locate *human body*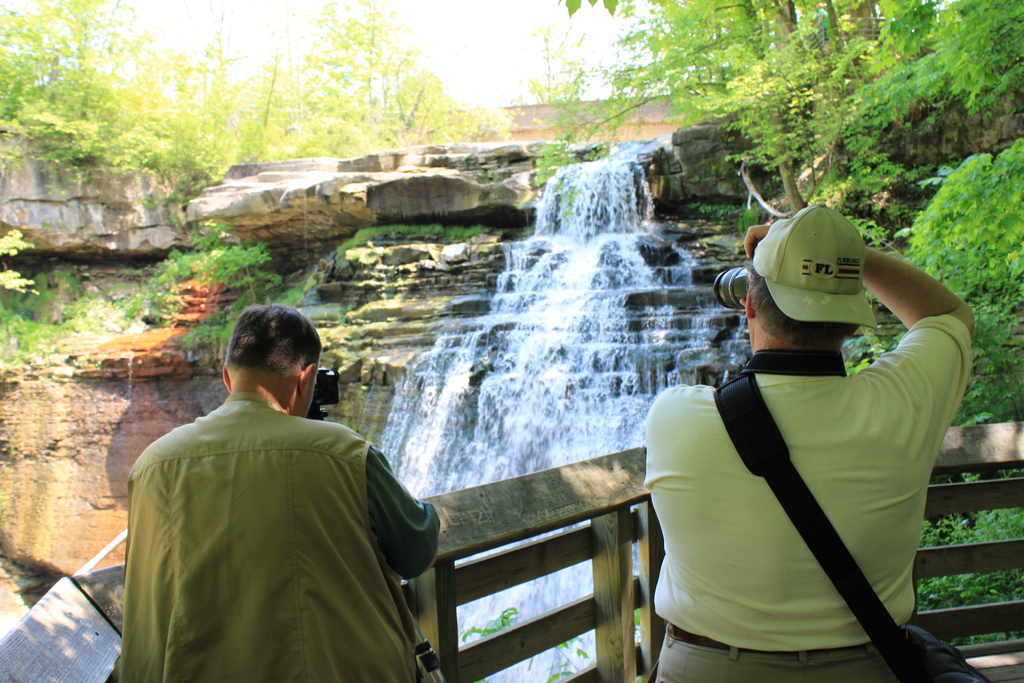
Rect(119, 306, 440, 682)
